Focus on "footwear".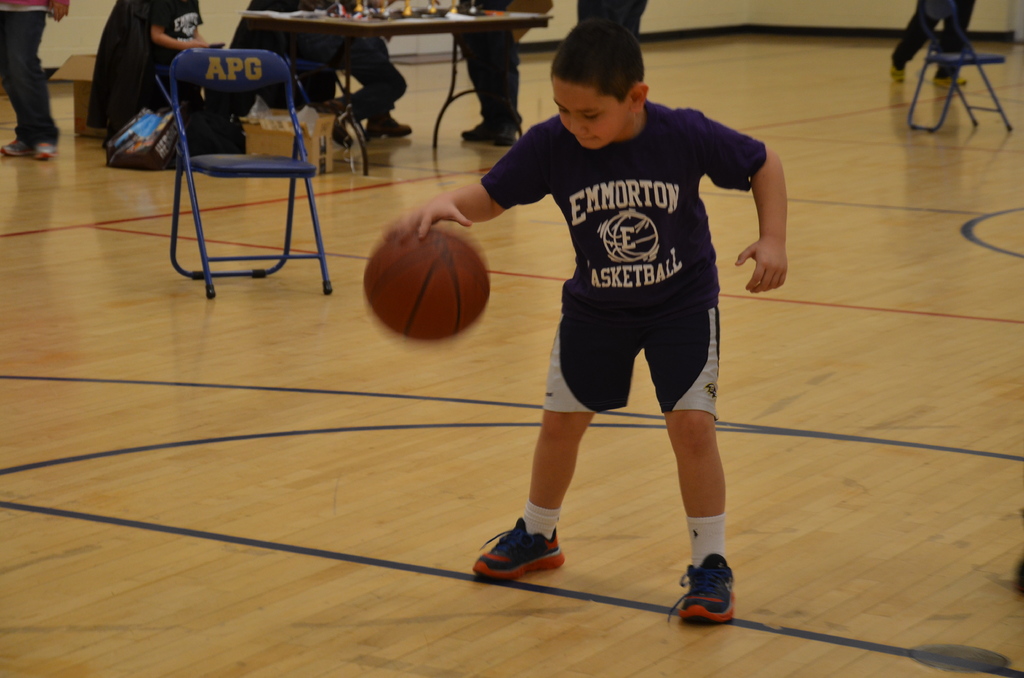
Focused at detection(35, 142, 57, 161).
